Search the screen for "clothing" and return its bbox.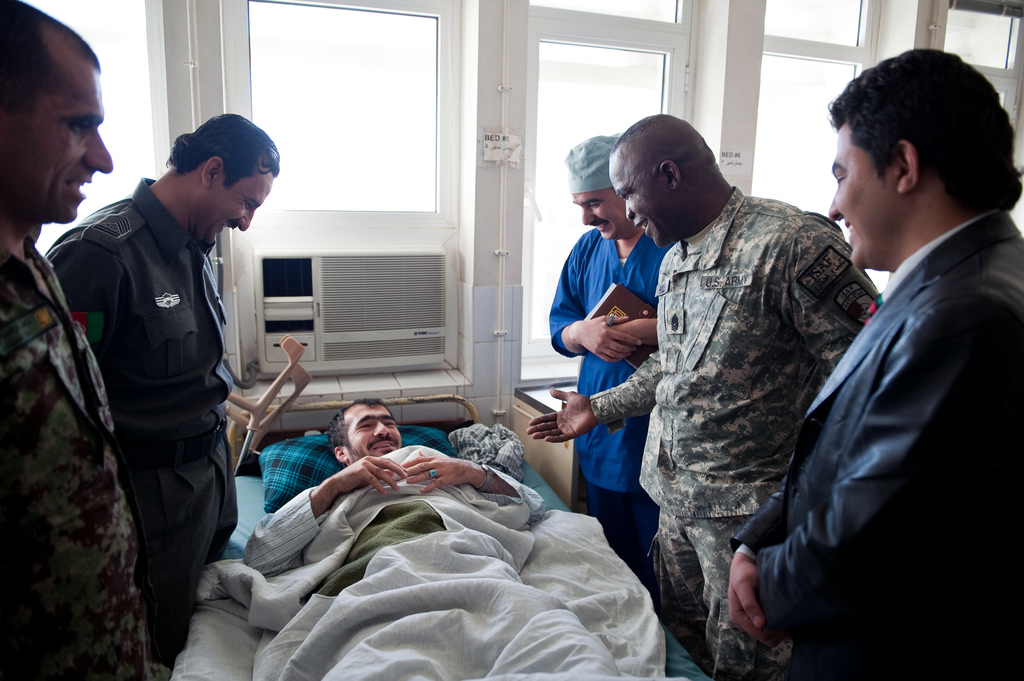
Found: (47,177,236,653).
